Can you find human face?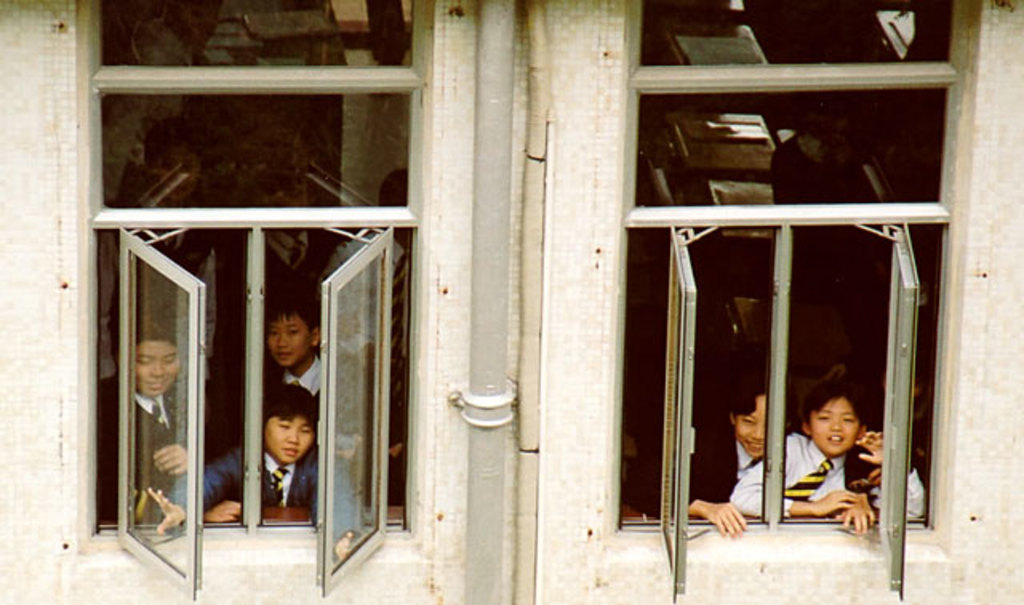
Yes, bounding box: select_region(262, 410, 310, 467).
